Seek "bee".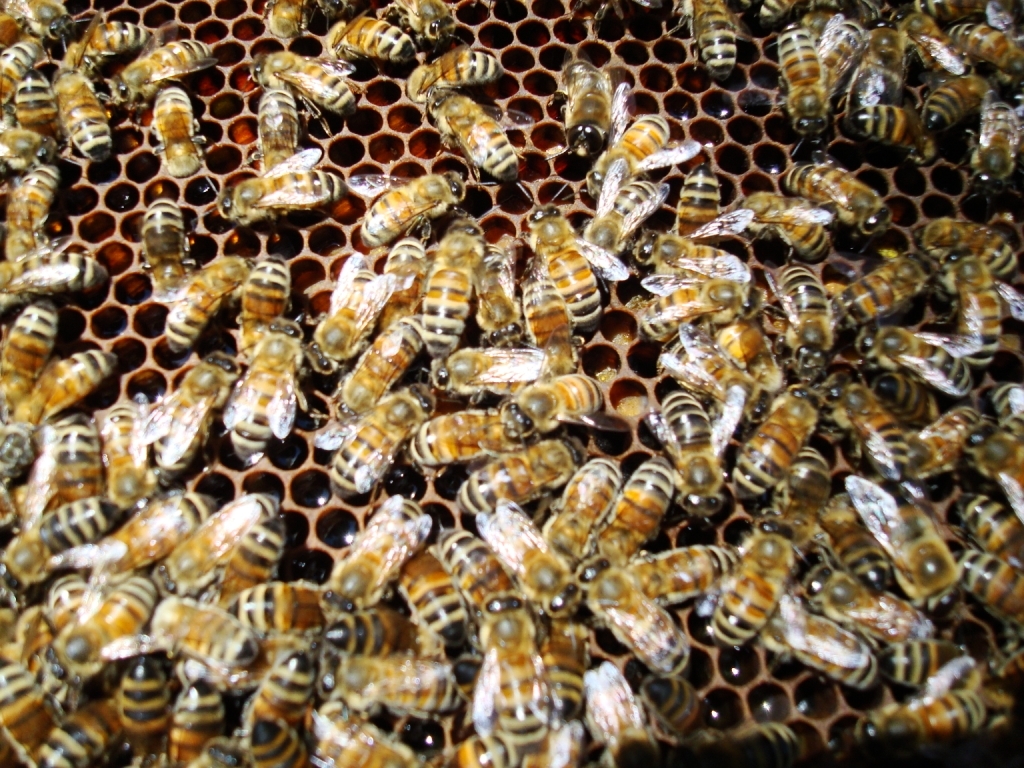
833/108/928/153.
